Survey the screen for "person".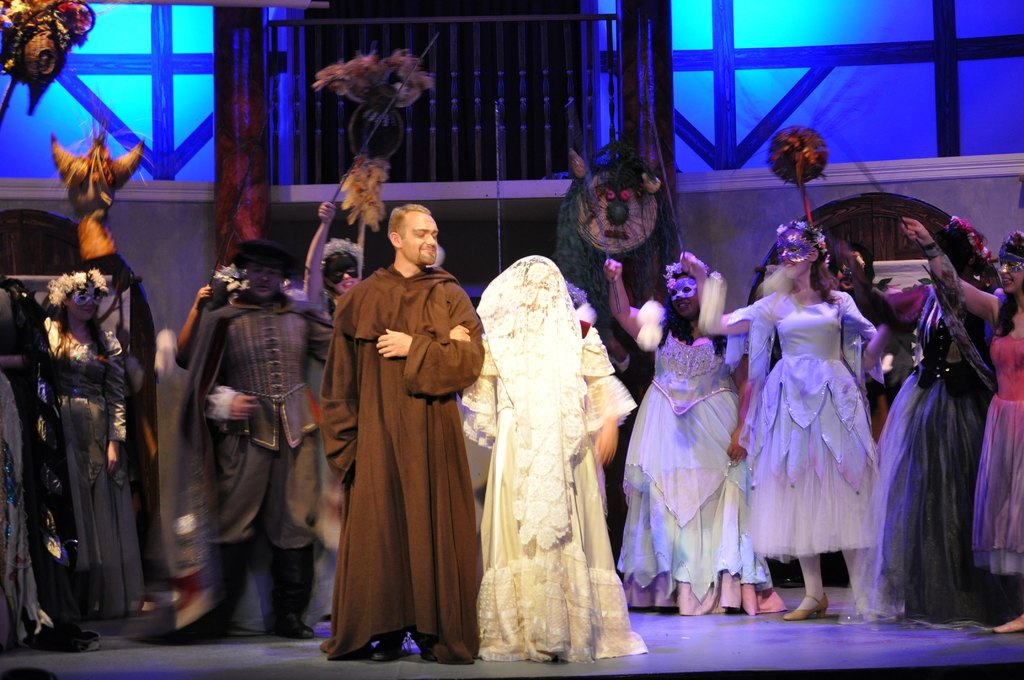
Survey found: 451/252/649/661.
